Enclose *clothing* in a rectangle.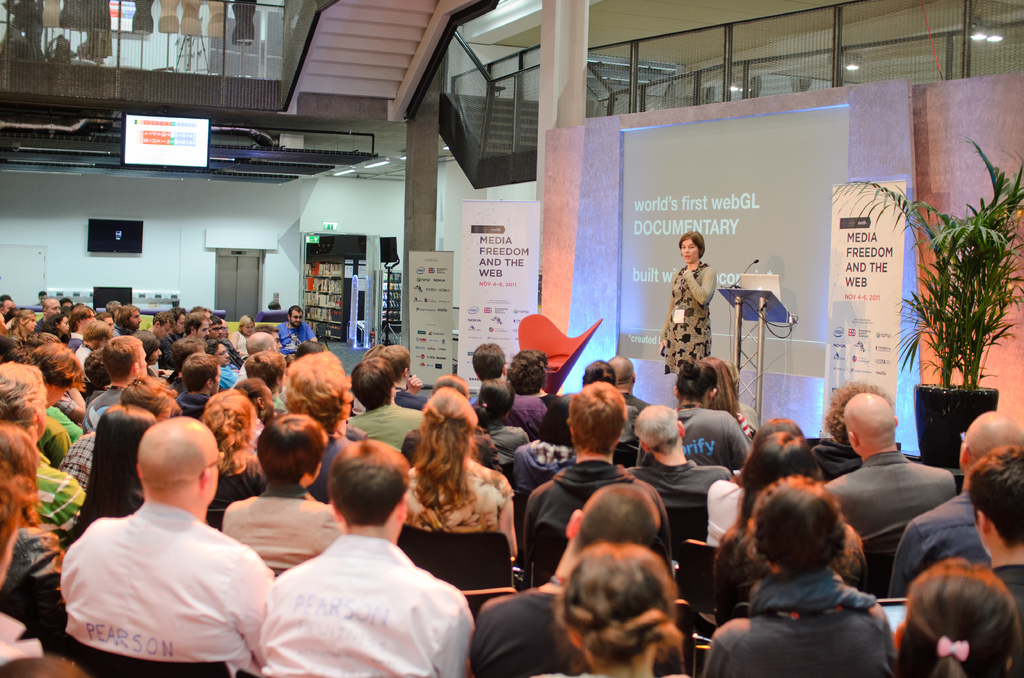
992,566,1023,677.
